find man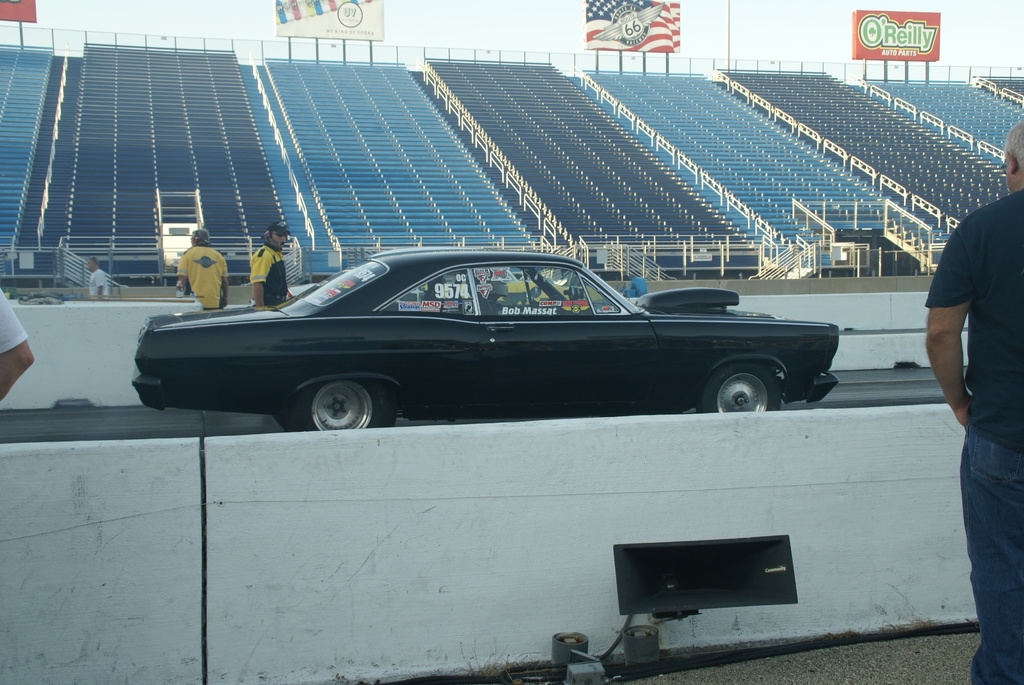
(left=922, top=120, right=1023, bottom=684)
